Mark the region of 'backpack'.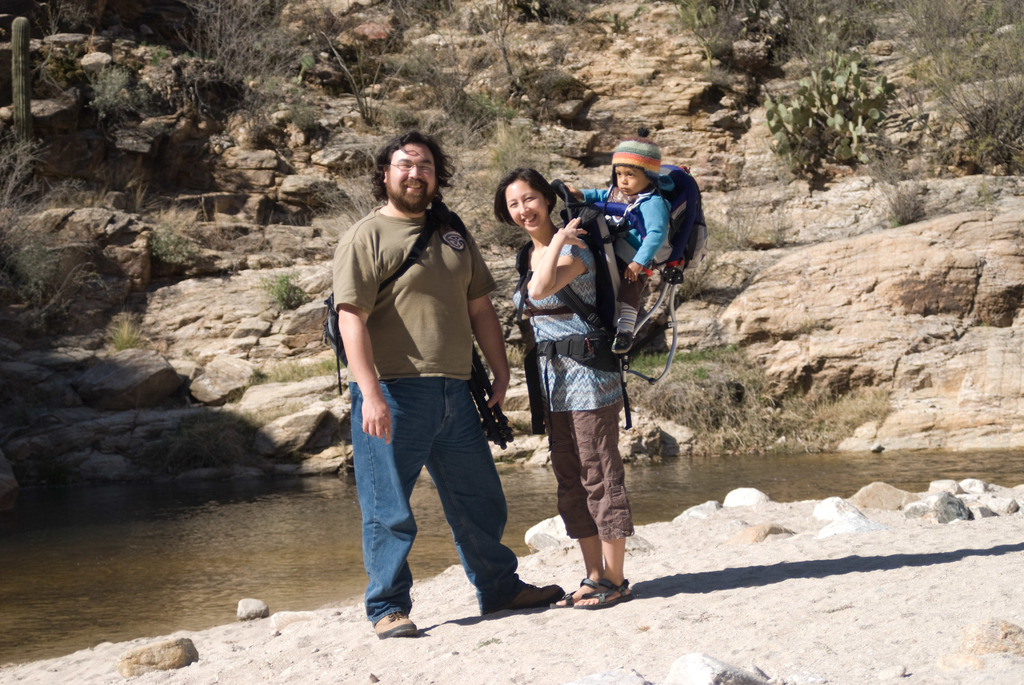
Region: {"left": 602, "top": 161, "right": 715, "bottom": 298}.
